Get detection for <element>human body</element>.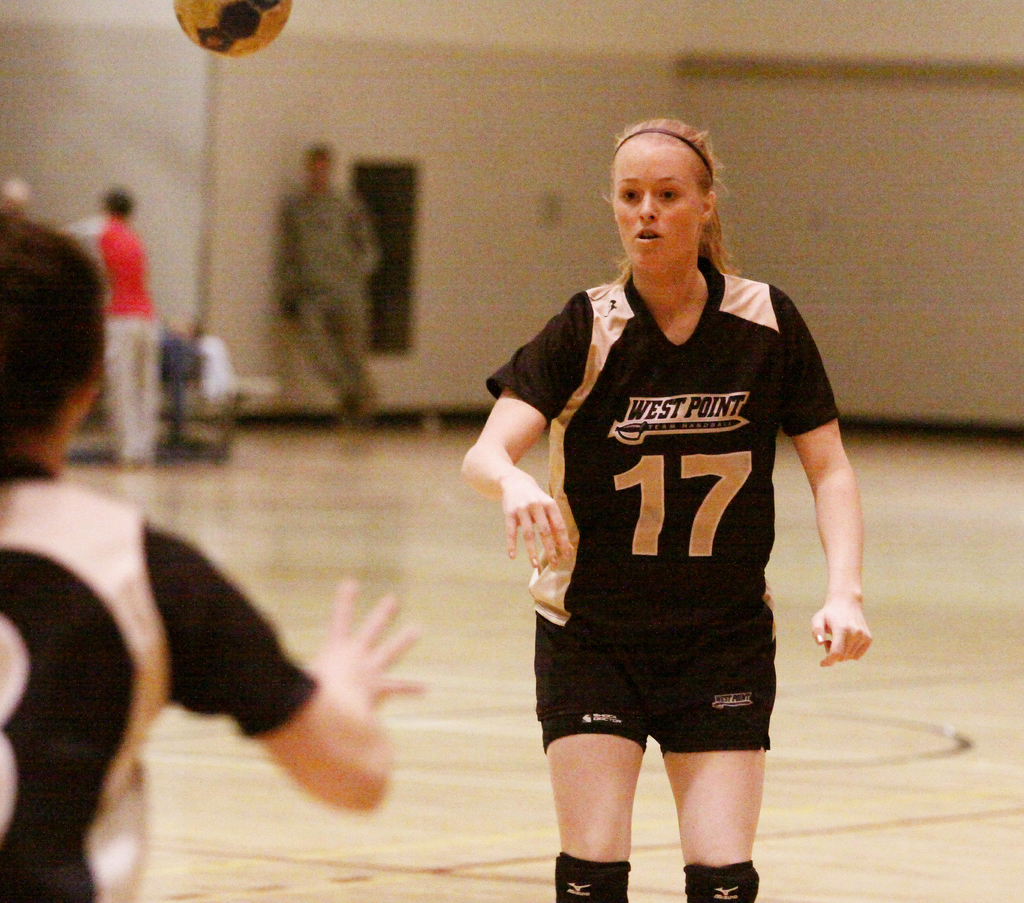
Detection: box=[503, 147, 835, 902].
